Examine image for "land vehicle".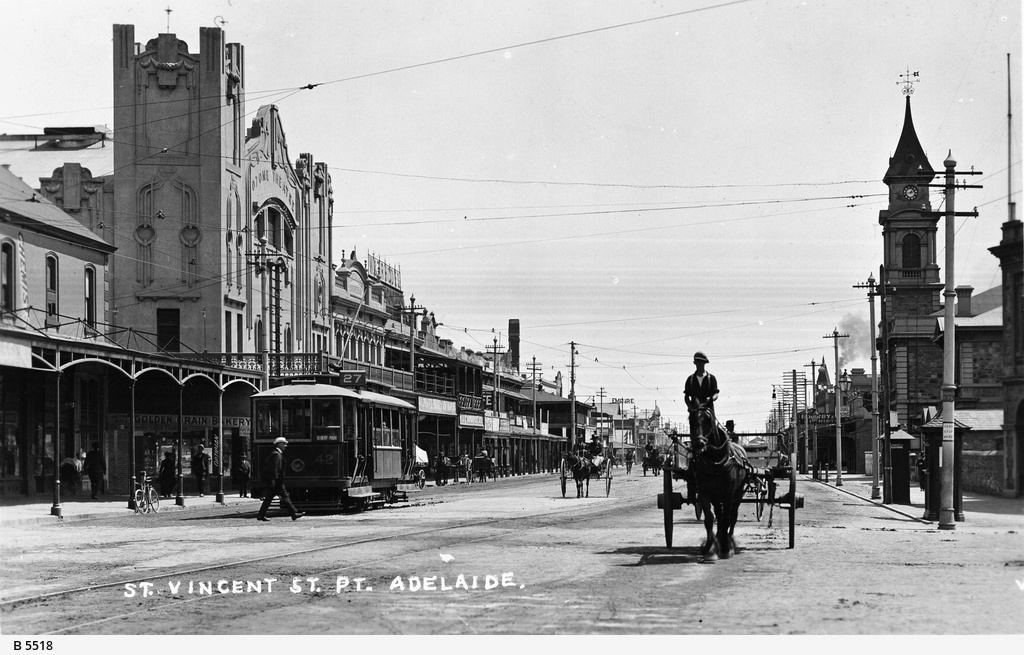
Examination result: 557, 457, 614, 493.
